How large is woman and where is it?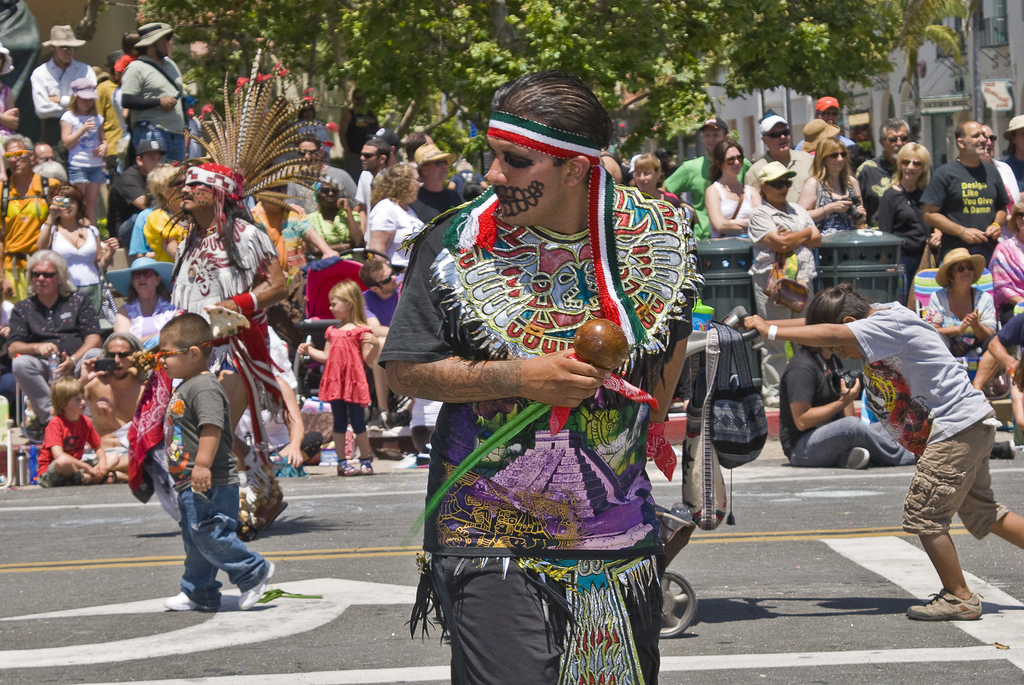
Bounding box: [x1=362, y1=160, x2=426, y2=282].
